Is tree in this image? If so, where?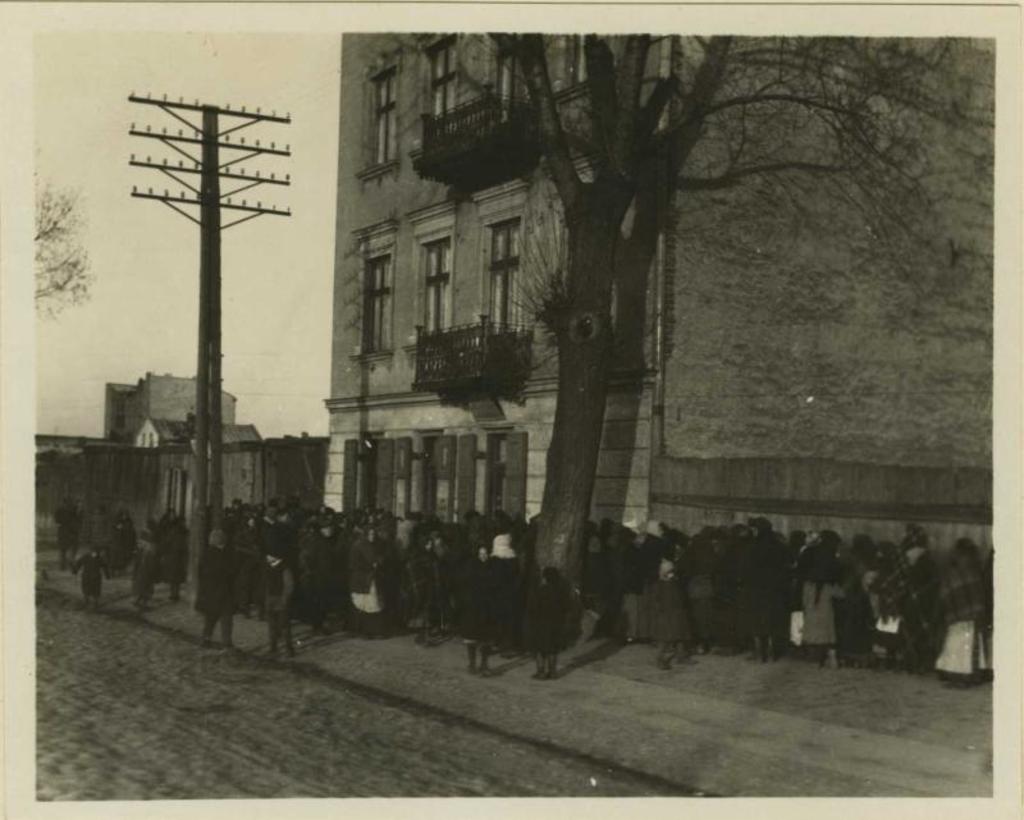
Yes, at [x1=28, y1=142, x2=105, y2=322].
